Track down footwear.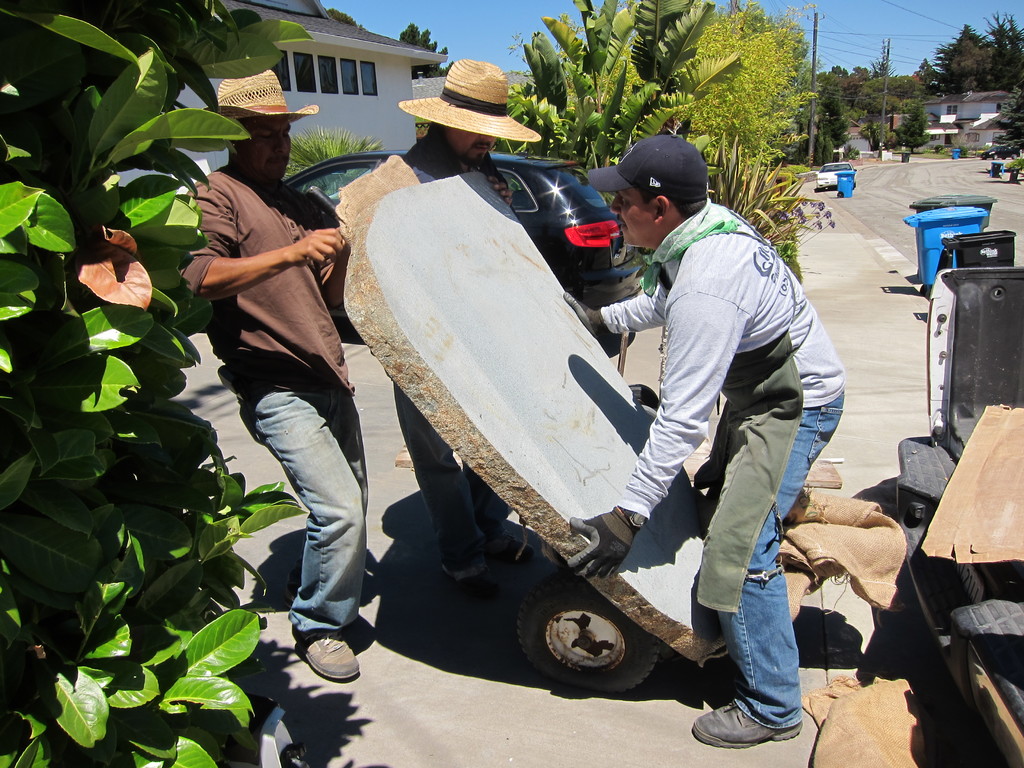
Tracked to select_region(486, 531, 533, 568).
